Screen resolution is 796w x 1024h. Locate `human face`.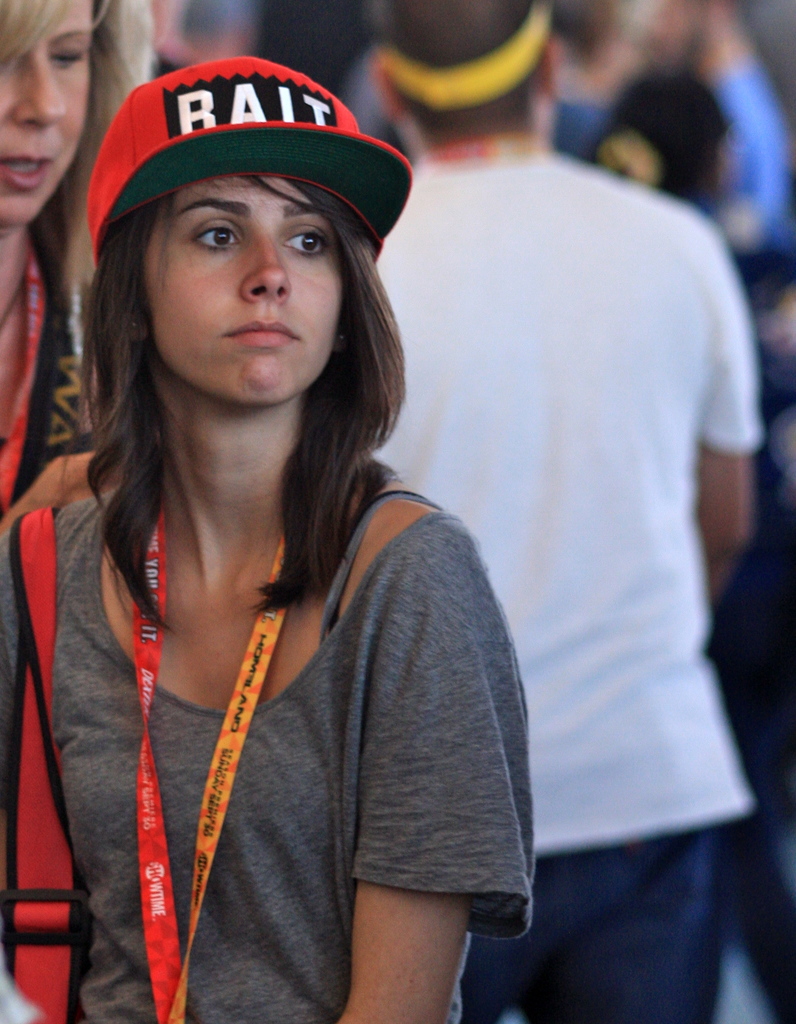
1:0:96:225.
